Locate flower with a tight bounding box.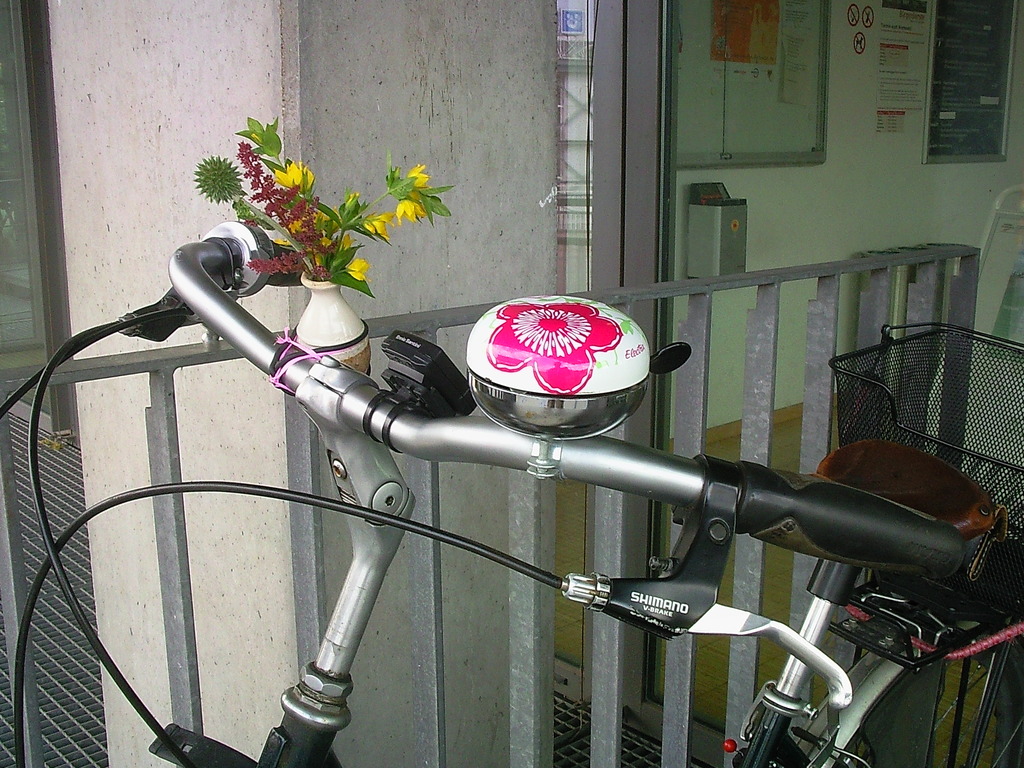
[345, 257, 374, 283].
